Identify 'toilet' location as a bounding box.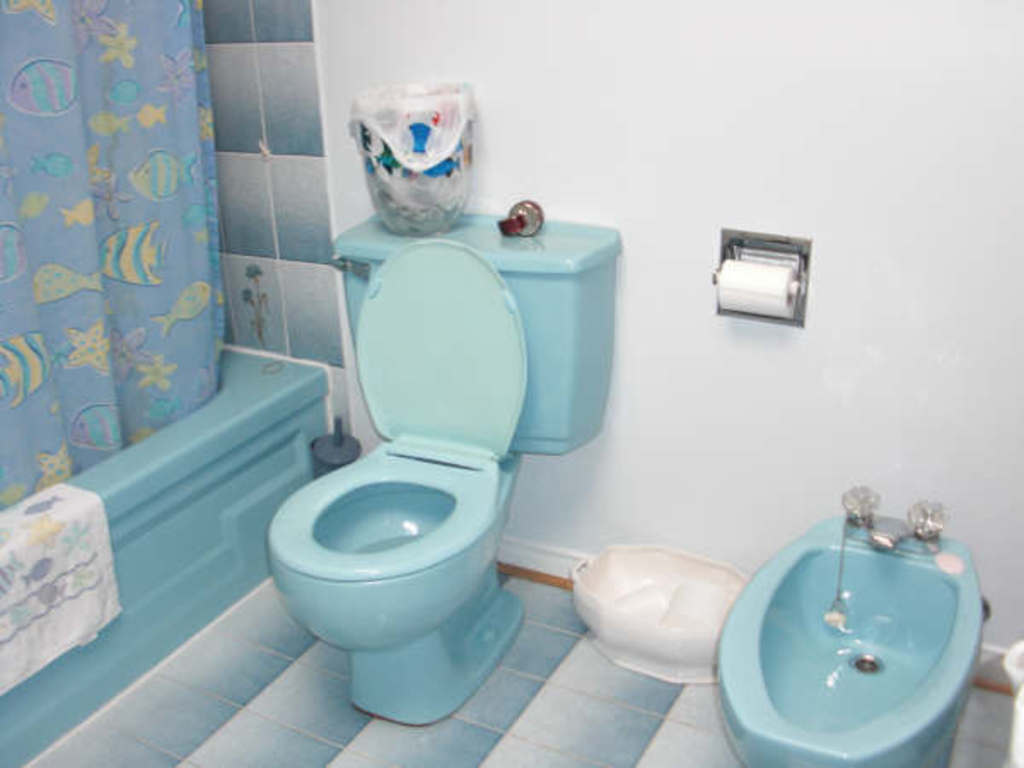
l=263, t=239, r=526, b=729.
